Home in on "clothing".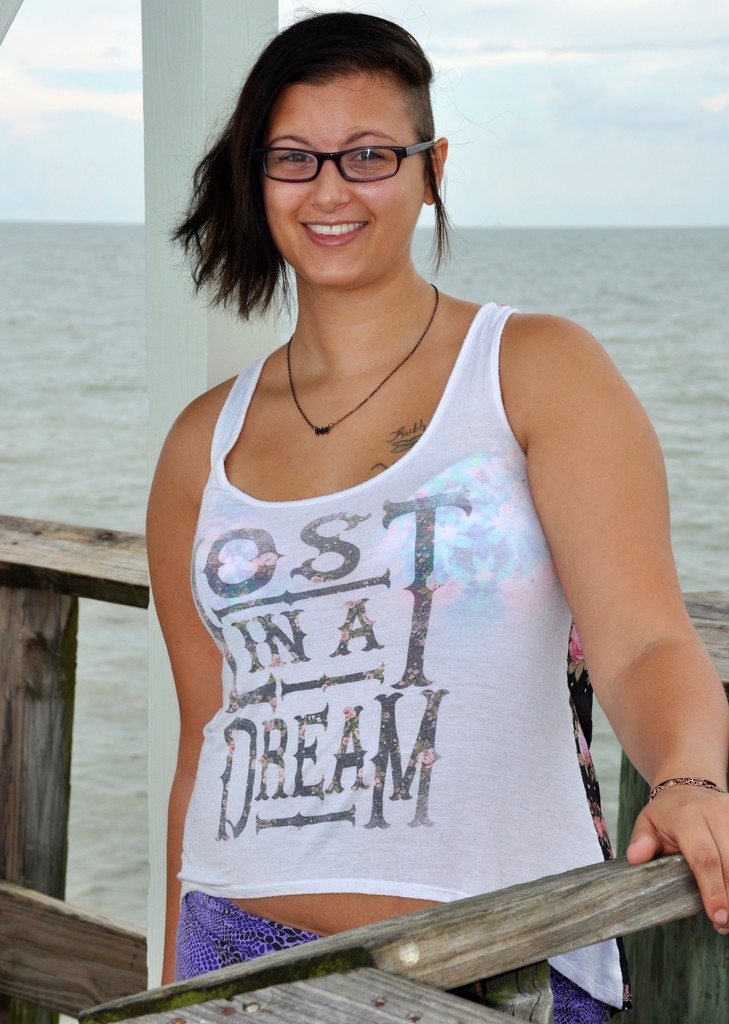
Homed in at region(143, 292, 649, 977).
